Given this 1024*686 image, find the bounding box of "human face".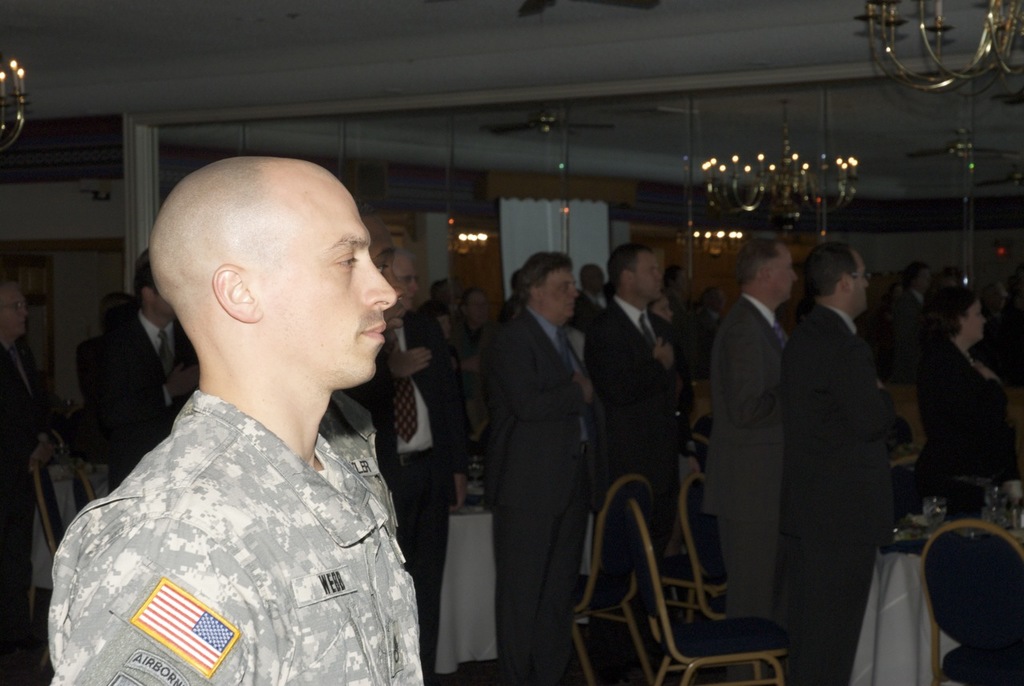
<box>852,248,867,311</box>.
